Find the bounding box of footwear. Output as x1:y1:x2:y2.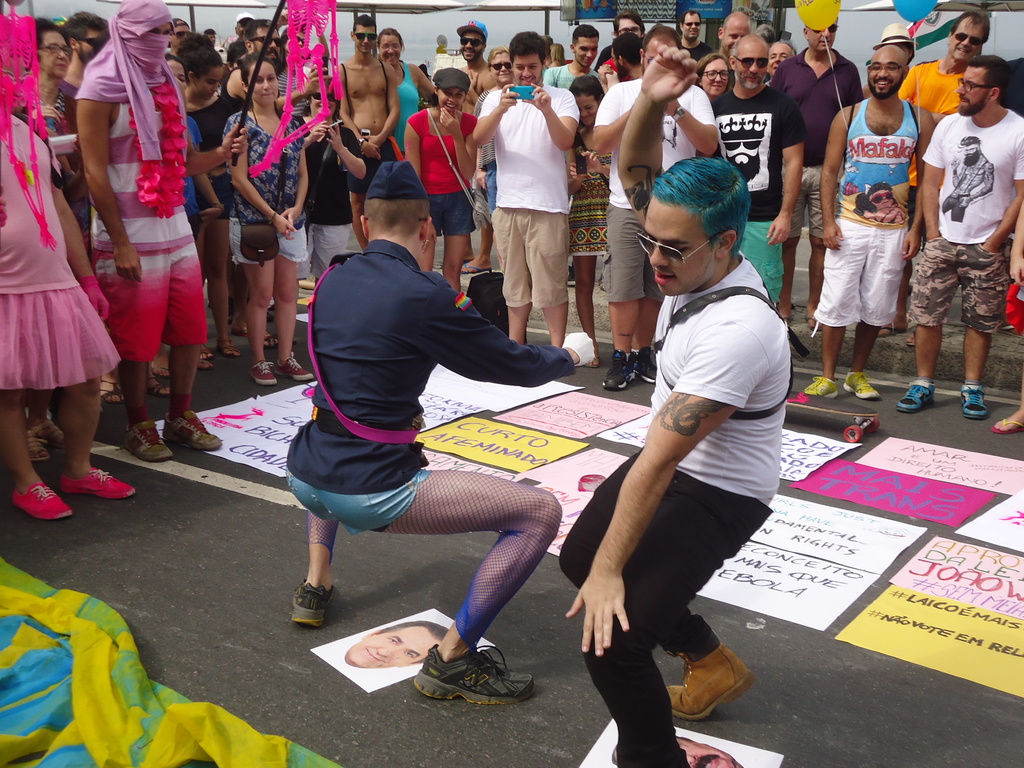
960:383:986:419.
